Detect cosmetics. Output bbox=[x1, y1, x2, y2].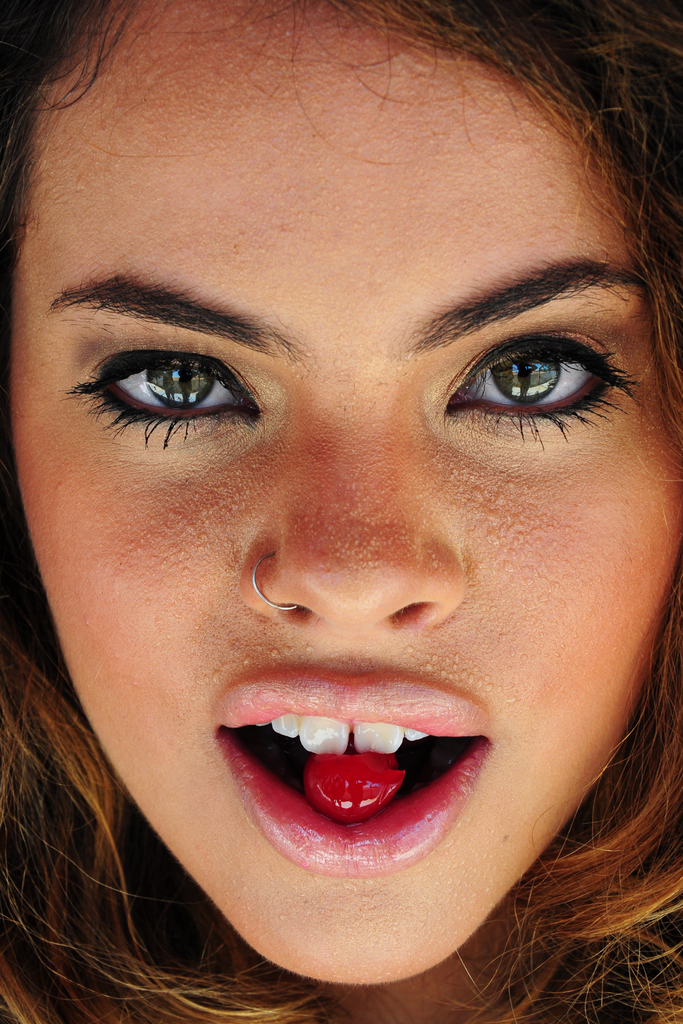
bbox=[211, 665, 498, 879].
